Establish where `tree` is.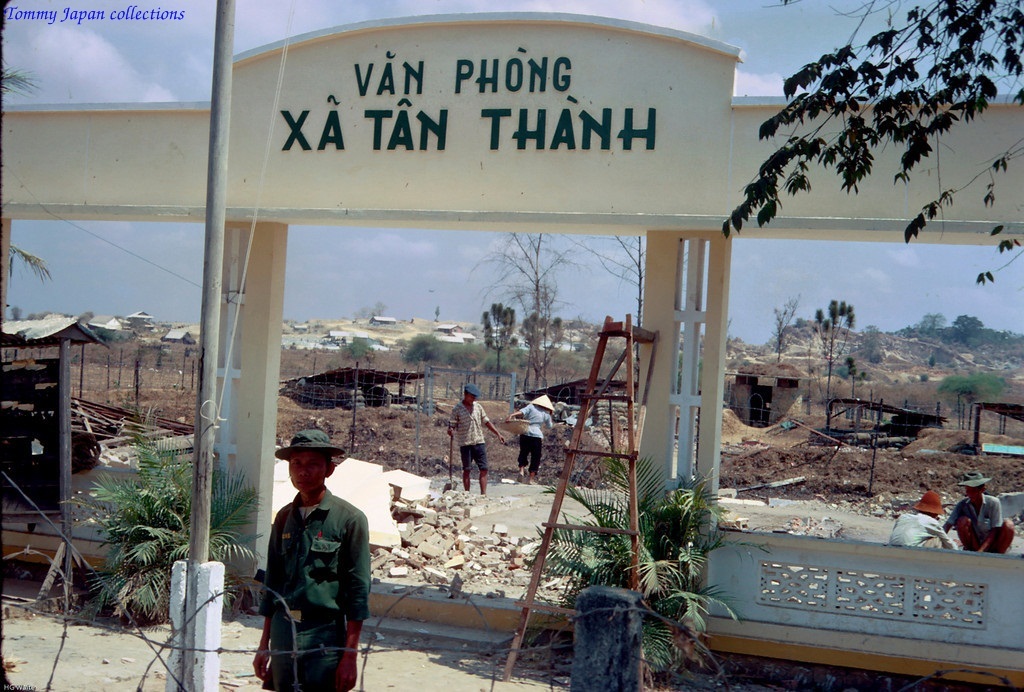
Established at x1=469, y1=231, x2=573, y2=384.
